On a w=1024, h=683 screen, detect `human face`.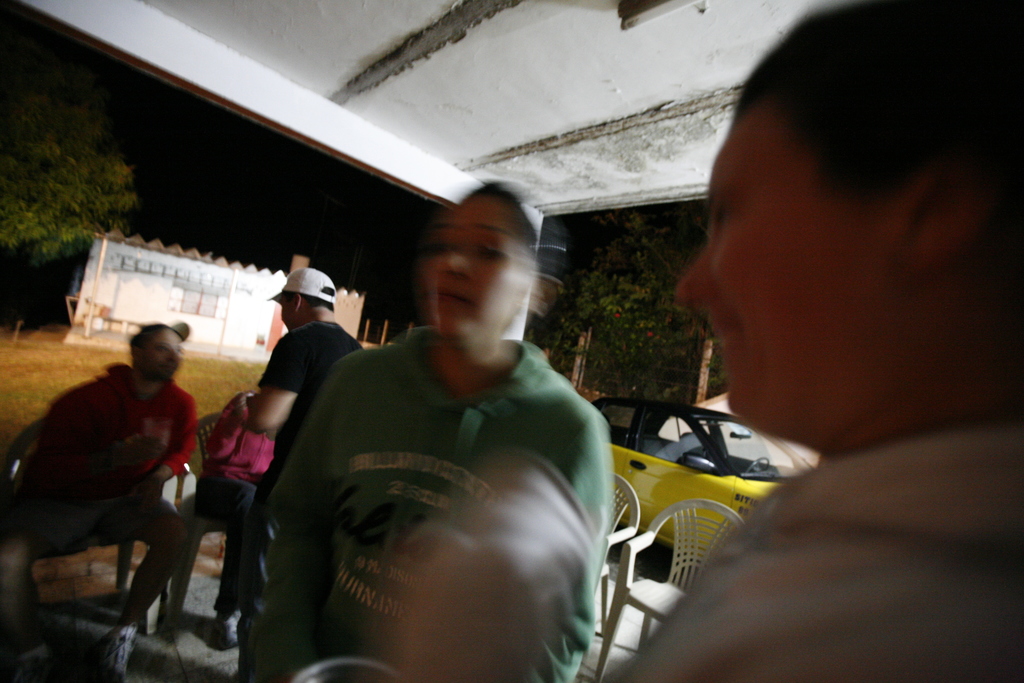
(425,194,520,344).
